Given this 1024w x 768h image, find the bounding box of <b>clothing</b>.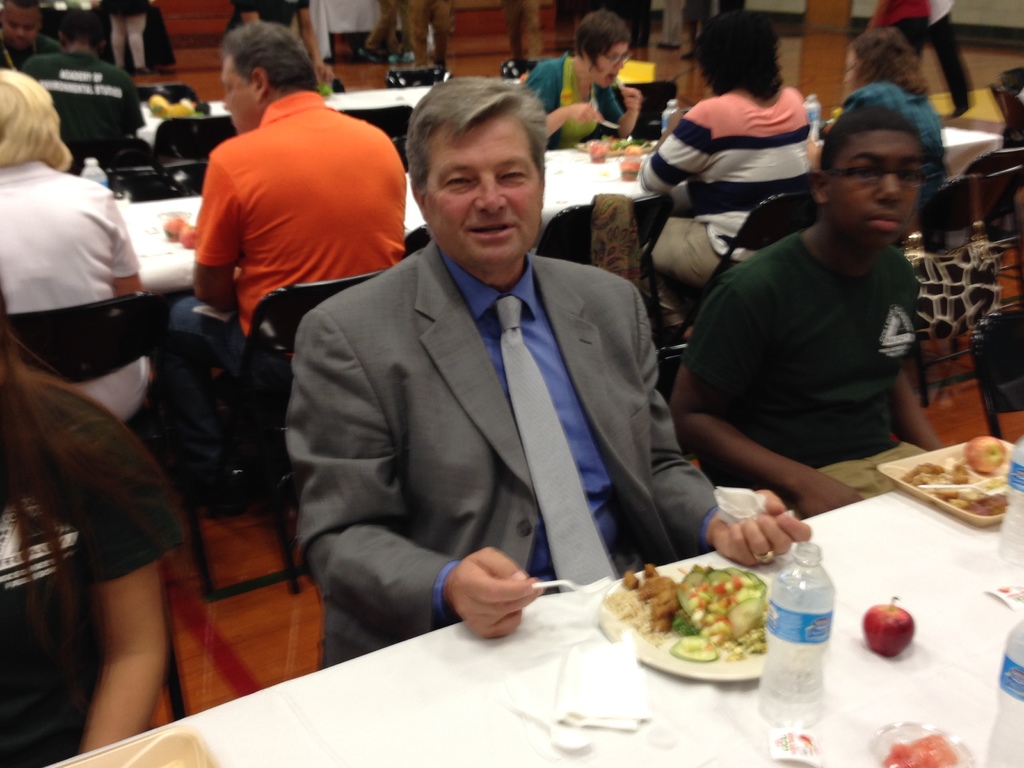
Rect(1, 158, 156, 445).
